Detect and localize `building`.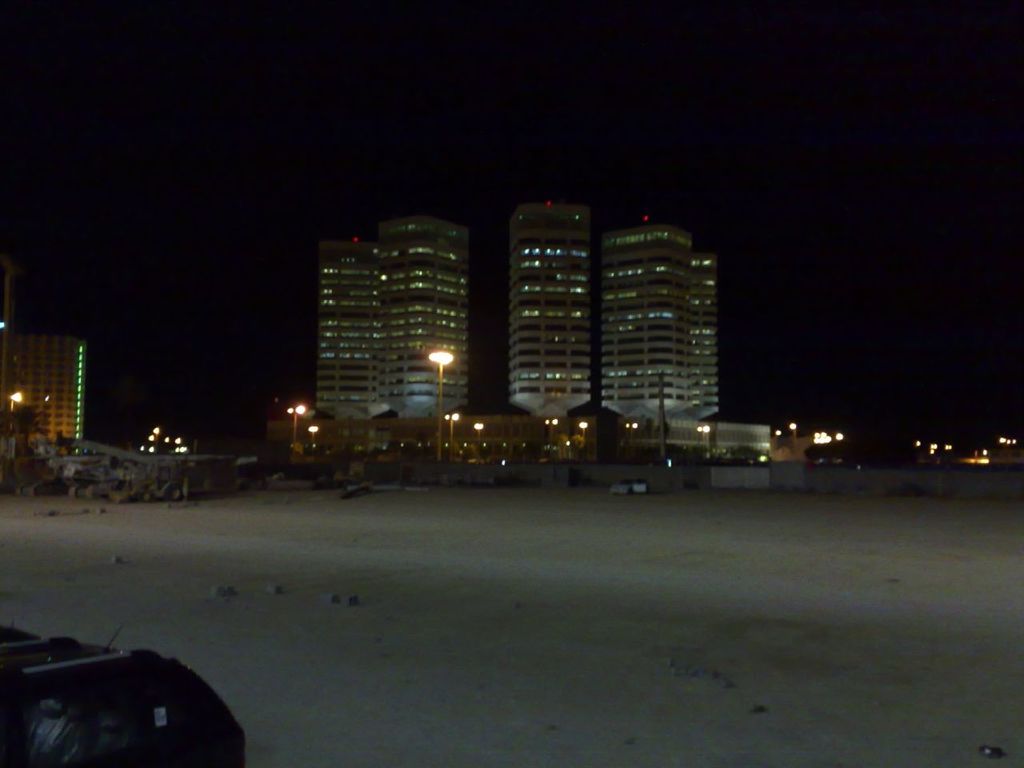
Localized at region(10, 334, 83, 454).
